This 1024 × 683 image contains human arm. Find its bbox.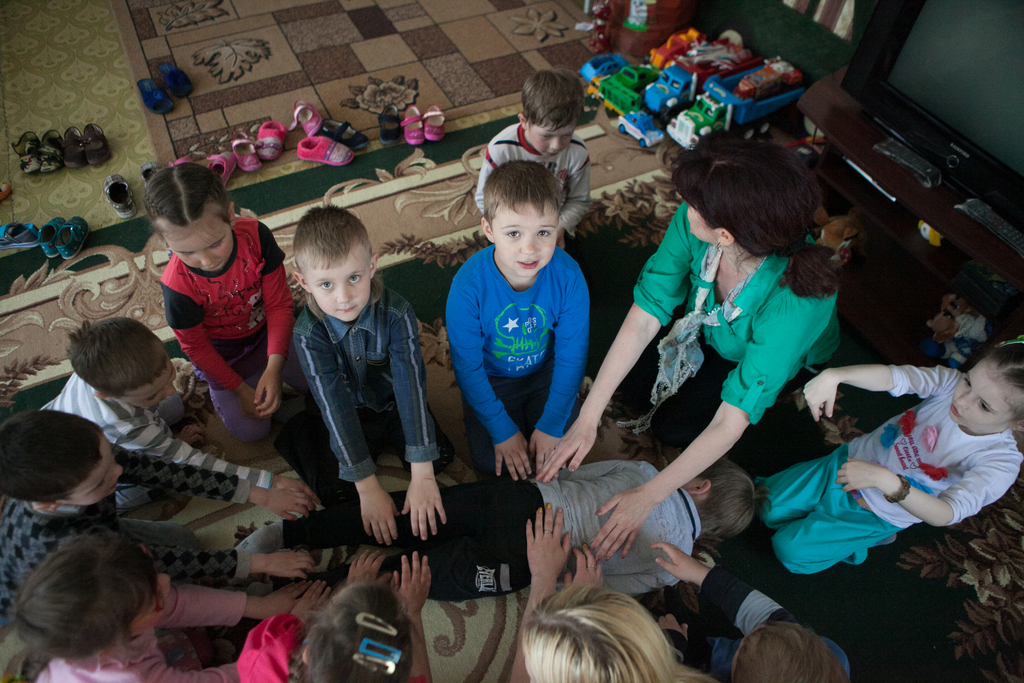
crop(590, 315, 810, 559).
